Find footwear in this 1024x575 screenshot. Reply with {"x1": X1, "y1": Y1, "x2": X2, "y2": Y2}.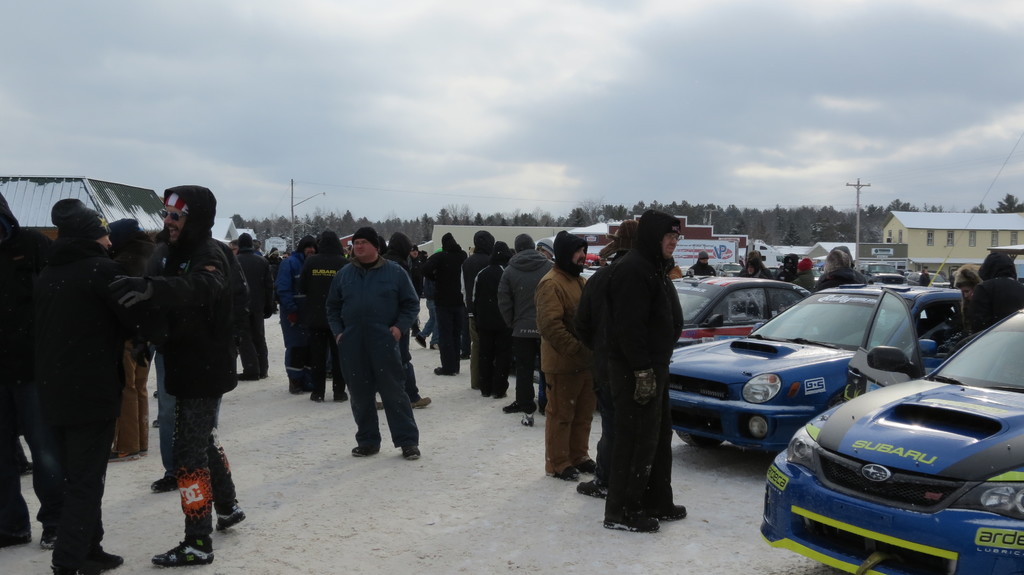
{"x1": 22, "y1": 459, "x2": 33, "y2": 478}.
